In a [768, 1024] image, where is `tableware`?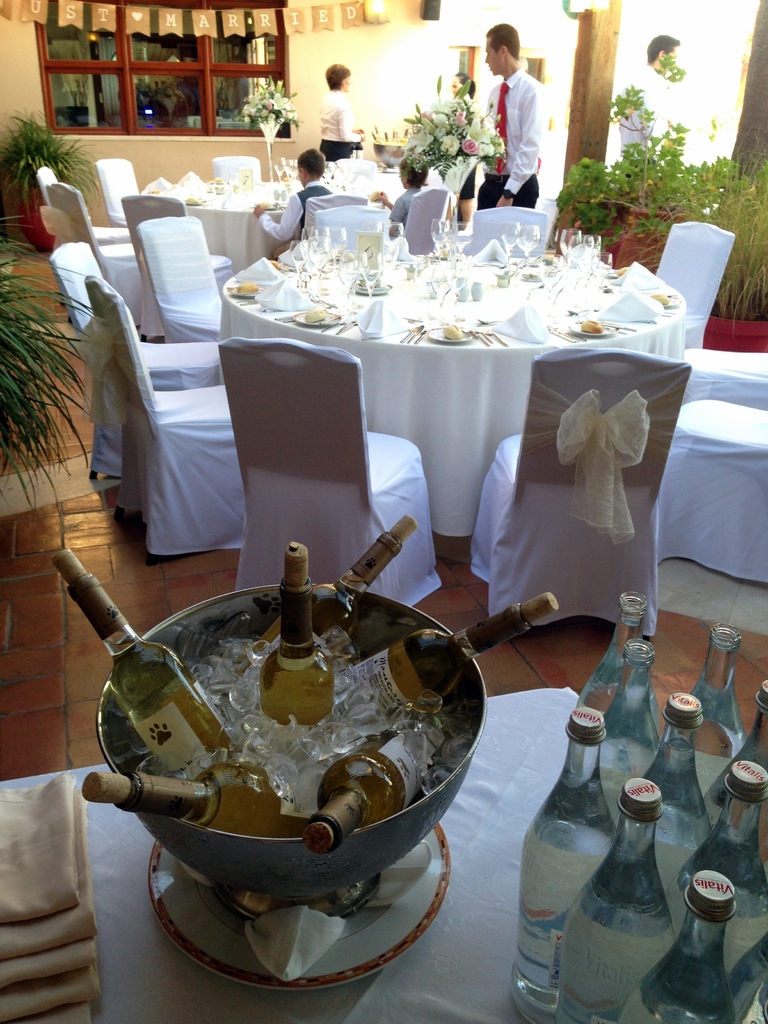
338 246 360 307.
